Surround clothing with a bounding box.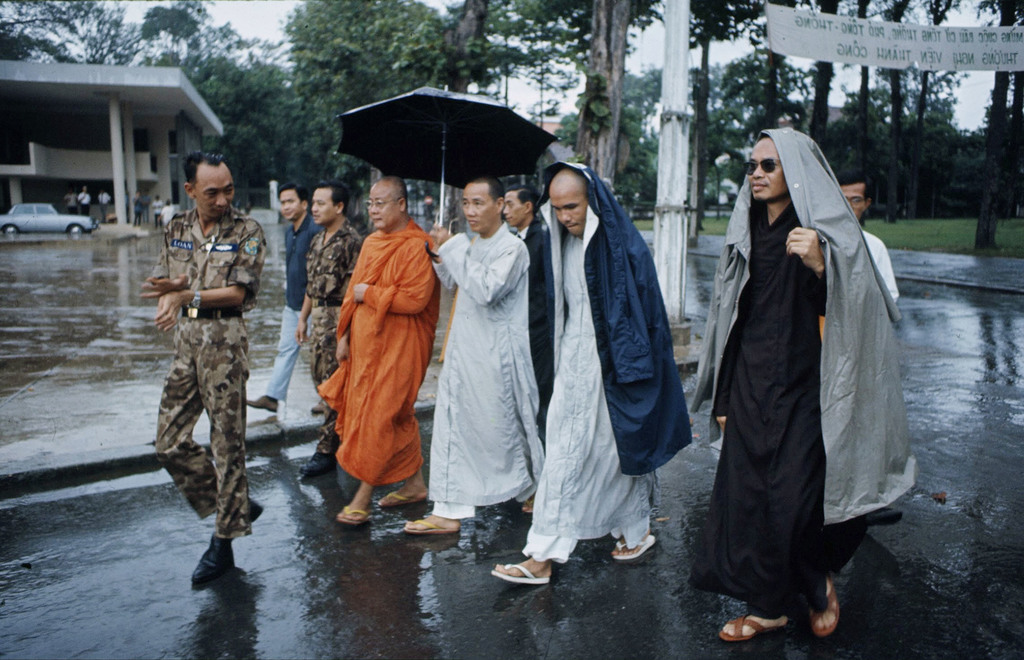
[303,217,364,455].
